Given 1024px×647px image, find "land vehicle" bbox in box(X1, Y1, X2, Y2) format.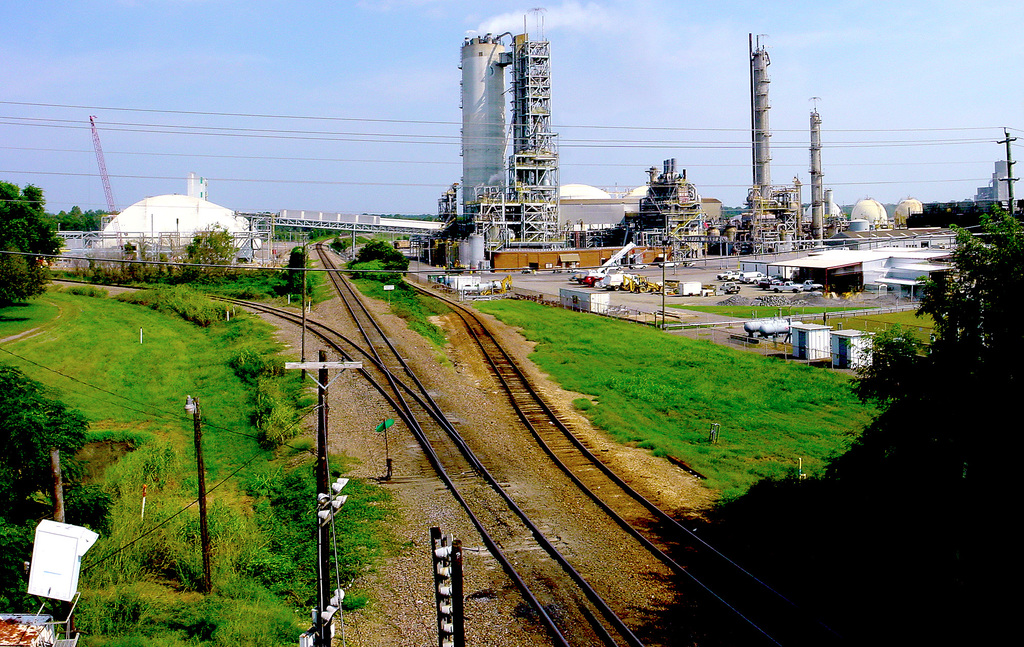
box(841, 286, 862, 300).
